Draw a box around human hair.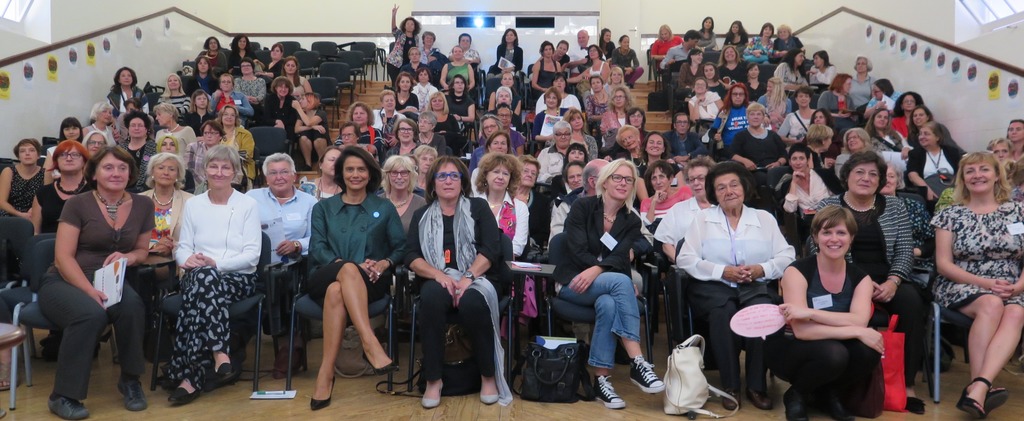
794, 85, 816, 100.
